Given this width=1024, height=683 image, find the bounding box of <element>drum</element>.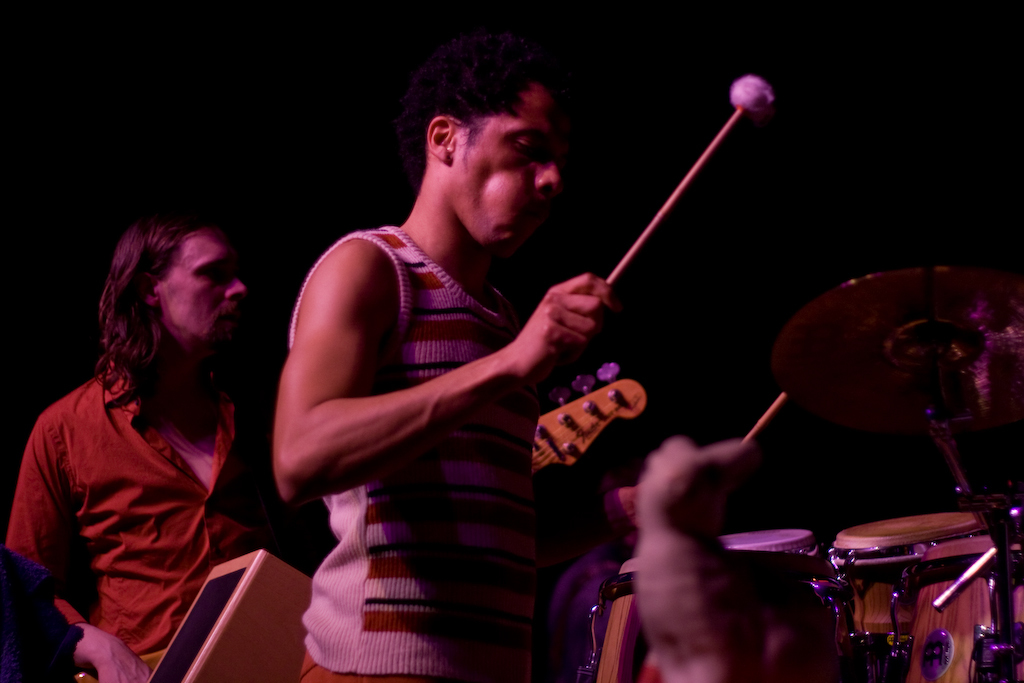
BBox(887, 537, 1023, 682).
